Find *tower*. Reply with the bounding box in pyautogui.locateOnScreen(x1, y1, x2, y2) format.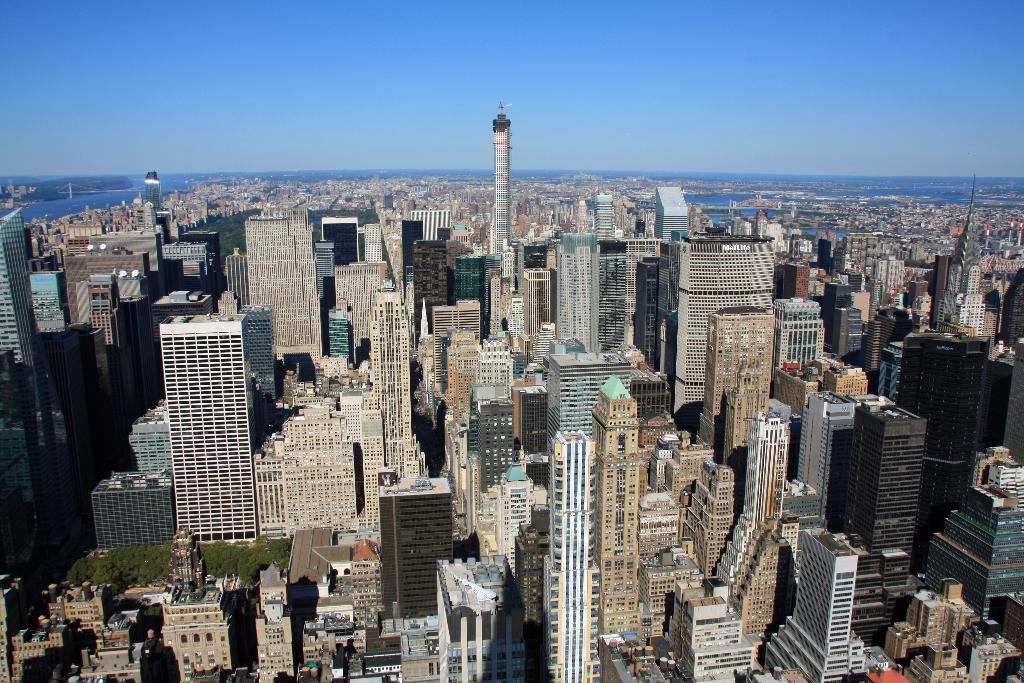
pyautogui.locateOnScreen(548, 227, 602, 352).
